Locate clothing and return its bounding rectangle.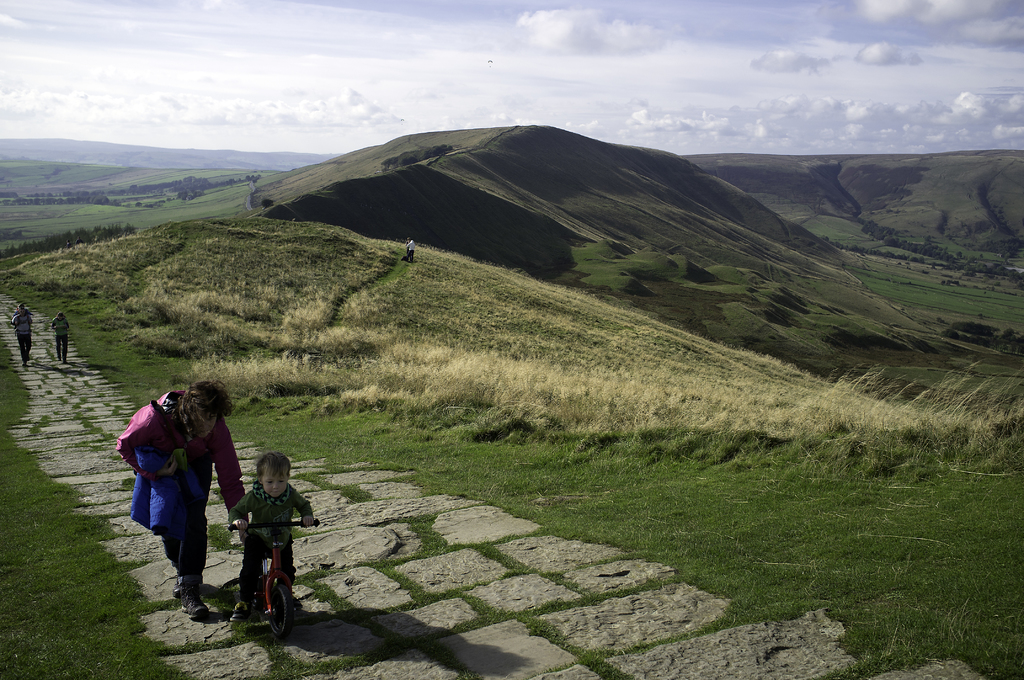
[111, 389, 246, 570].
